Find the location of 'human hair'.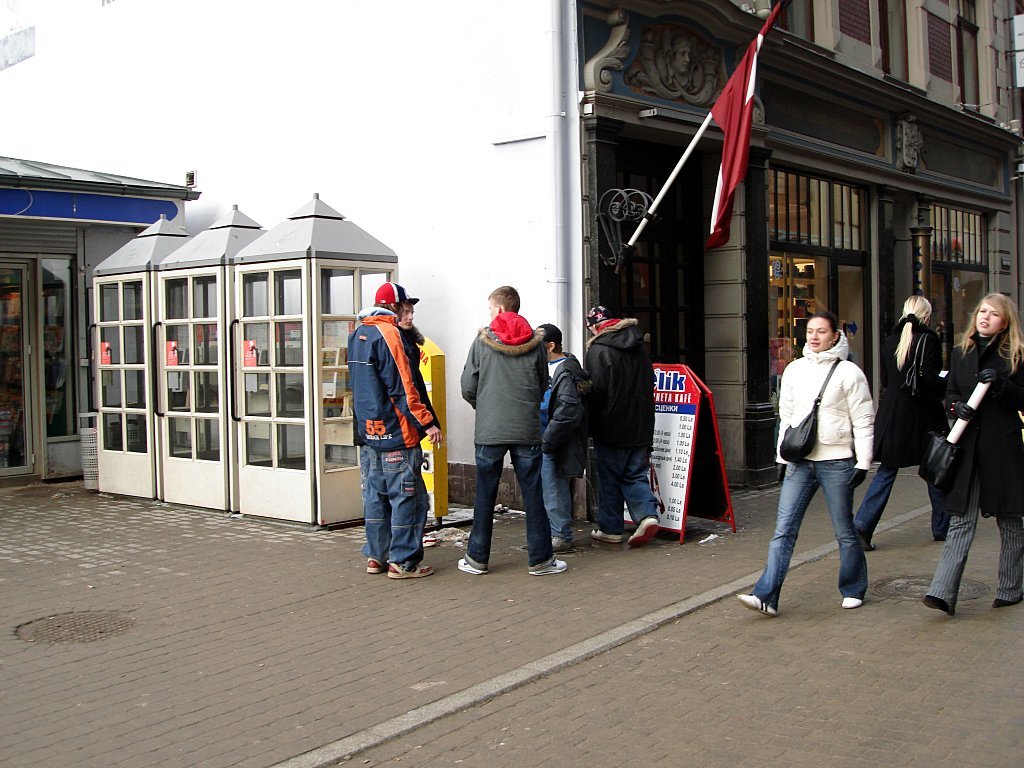
Location: box=[895, 297, 933, 372].
